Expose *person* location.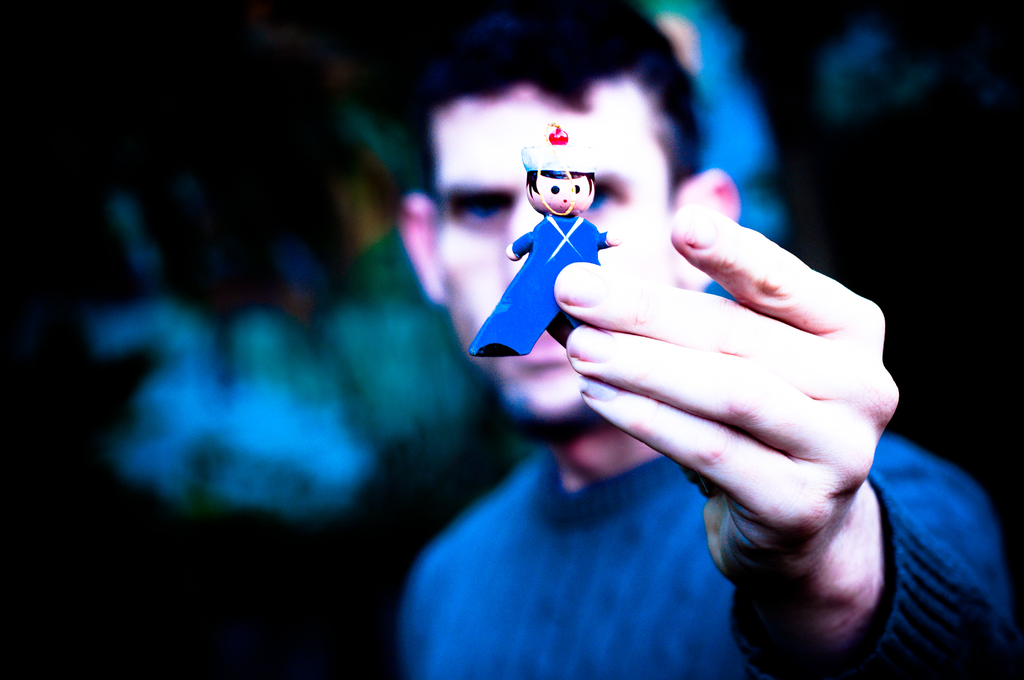
Exposed at rect(397, 0, 1023, 677).
